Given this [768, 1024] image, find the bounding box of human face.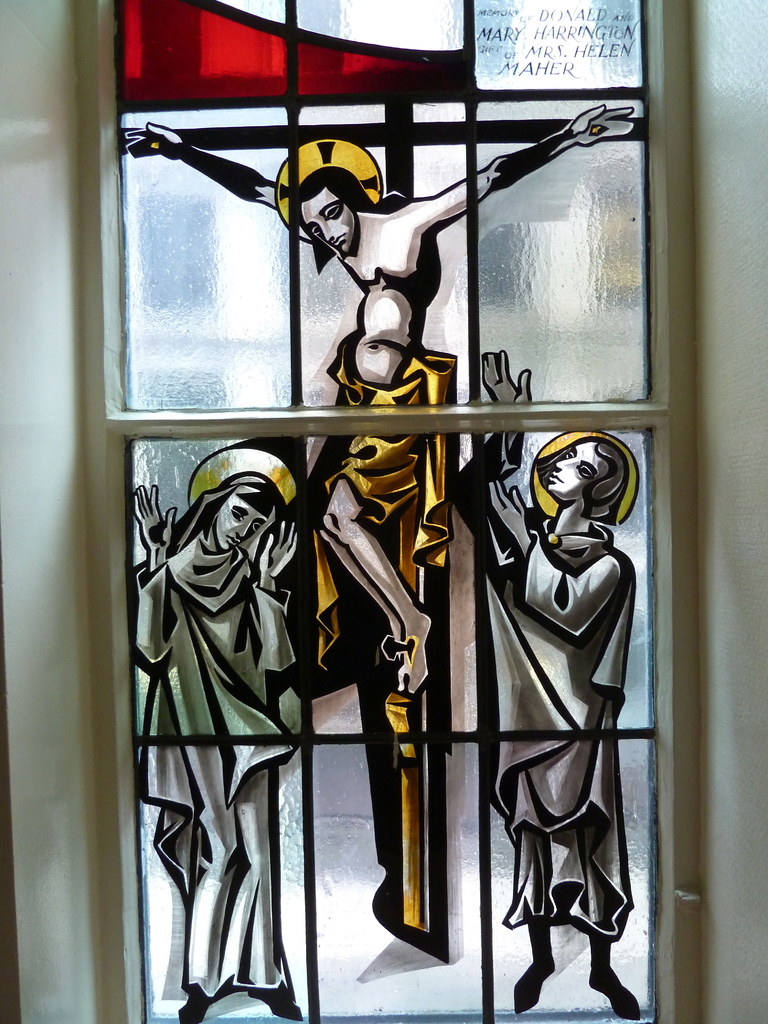
(x1=545, y1=442, x2=608, y2=502).
